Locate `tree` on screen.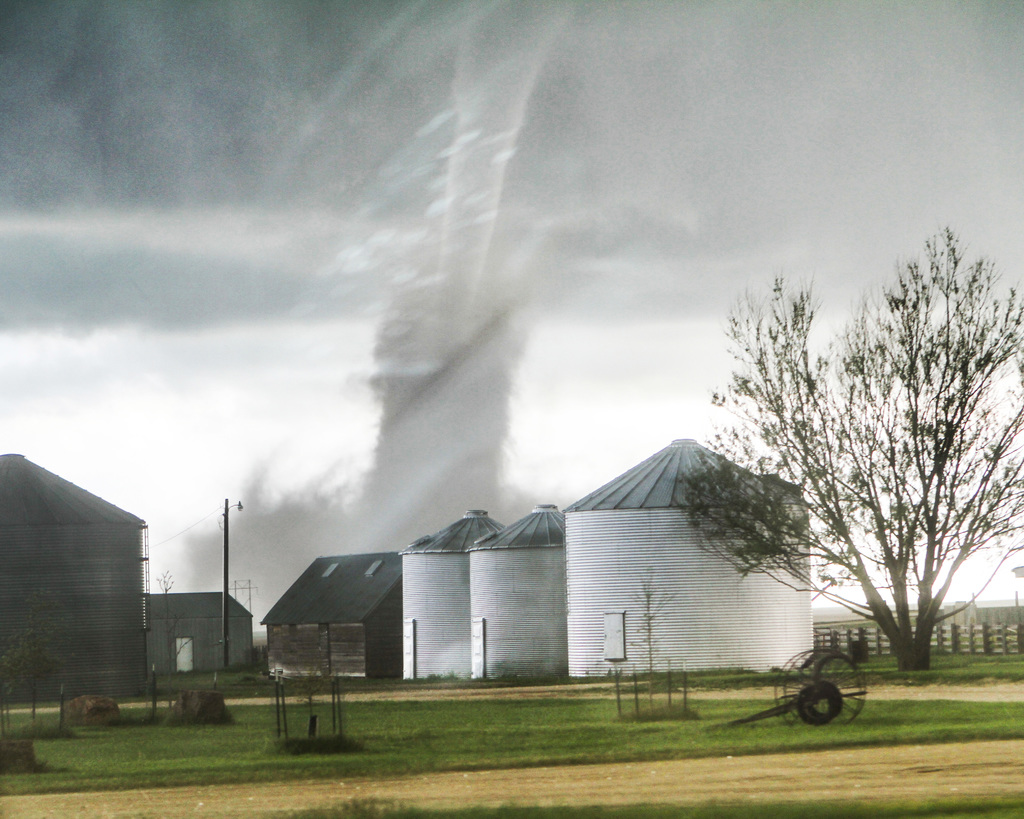
On screen at 0,615,71,732.
